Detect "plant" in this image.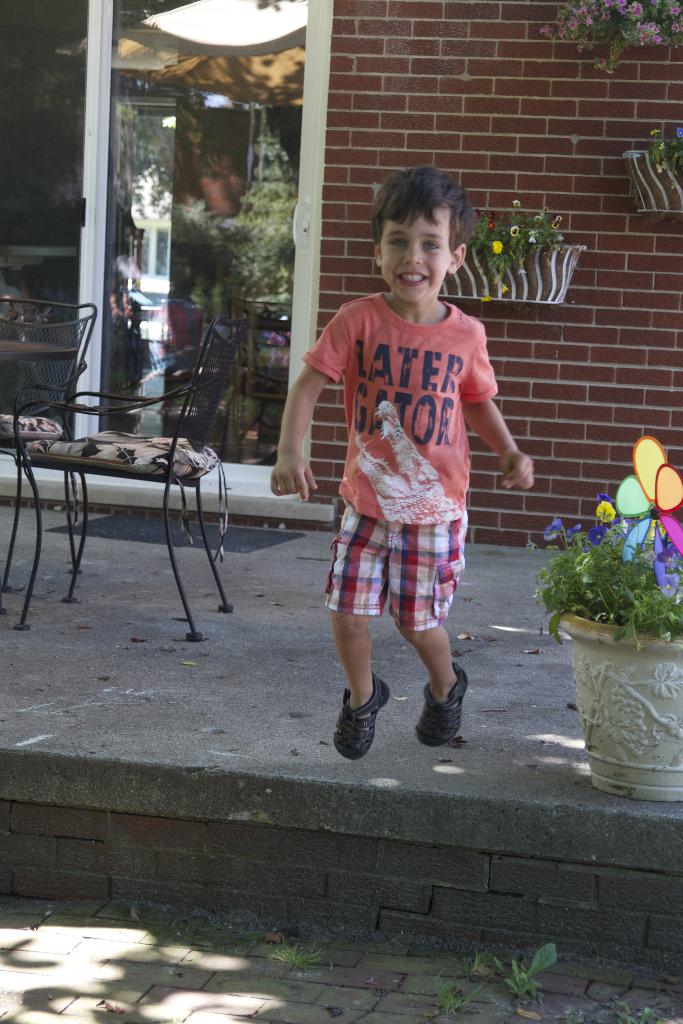
Detection: detection(616, 993, 671, 1023).
